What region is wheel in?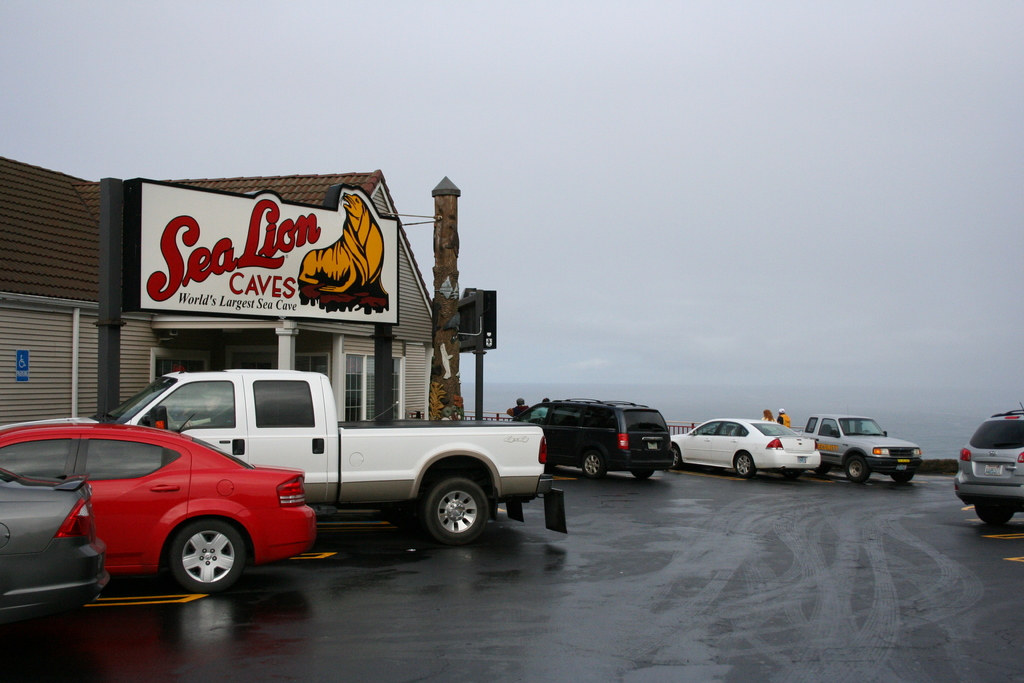
{"left": 975, "top": 502, "right": 1014, "bottom": 525}.
